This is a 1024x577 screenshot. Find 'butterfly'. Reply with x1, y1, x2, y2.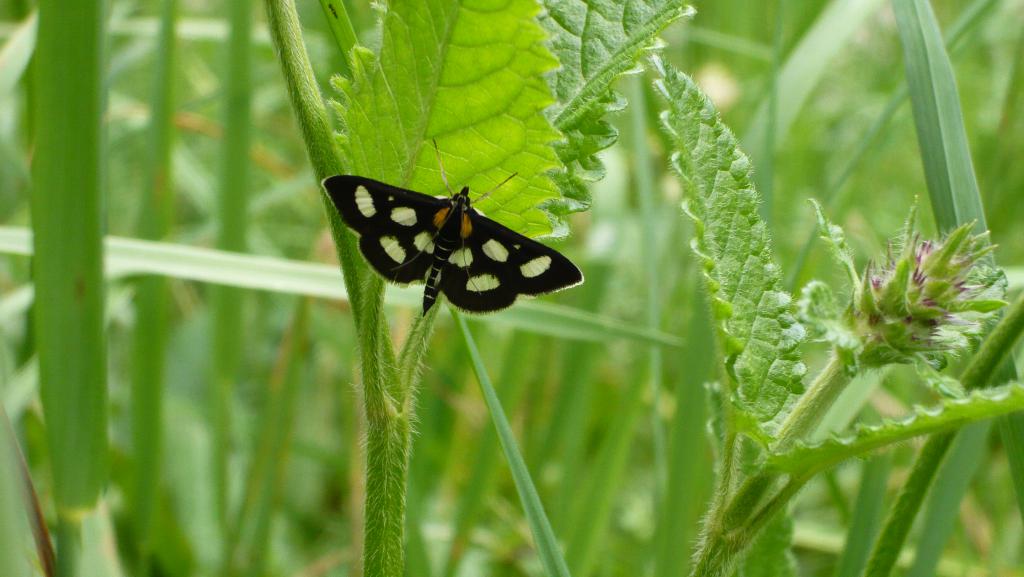
320, 155, 589, 314.
